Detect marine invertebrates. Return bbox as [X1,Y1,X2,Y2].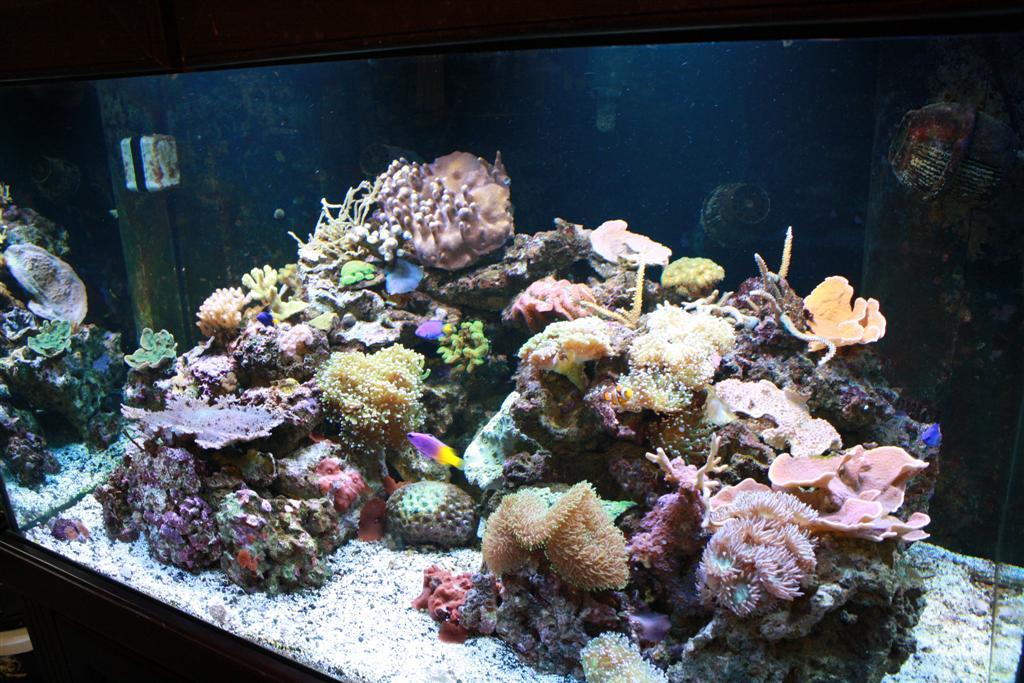
[303,345,437,509].
